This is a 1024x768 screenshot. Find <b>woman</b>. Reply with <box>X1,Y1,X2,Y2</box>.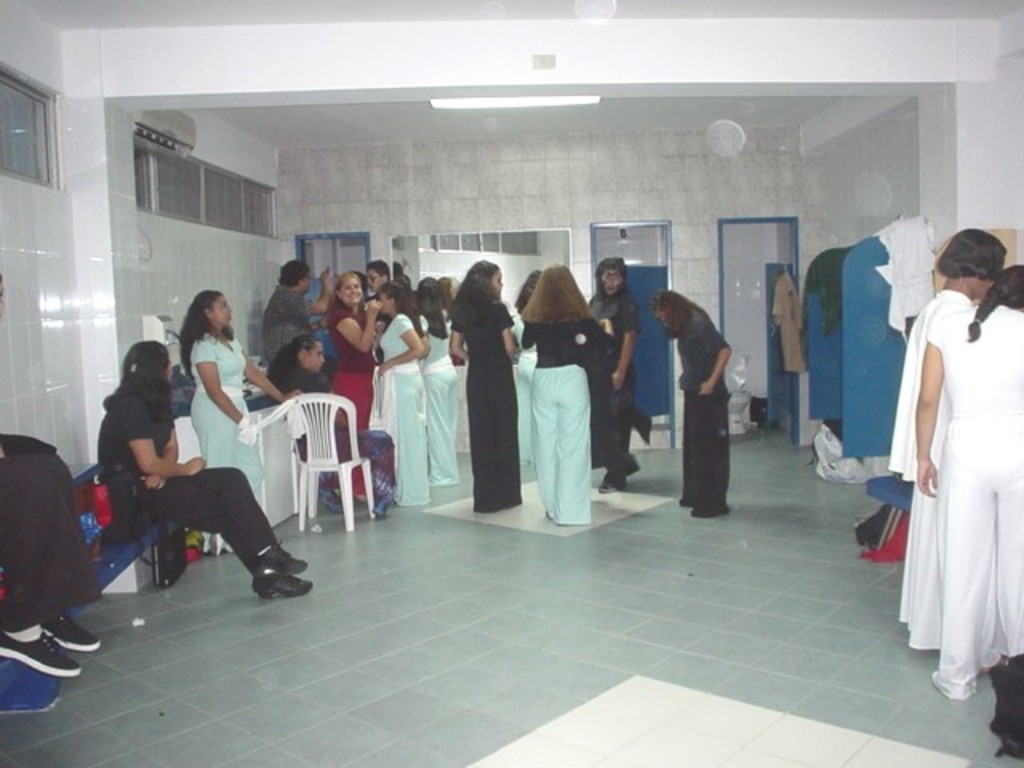
<box>373,275,429,504</box>.
